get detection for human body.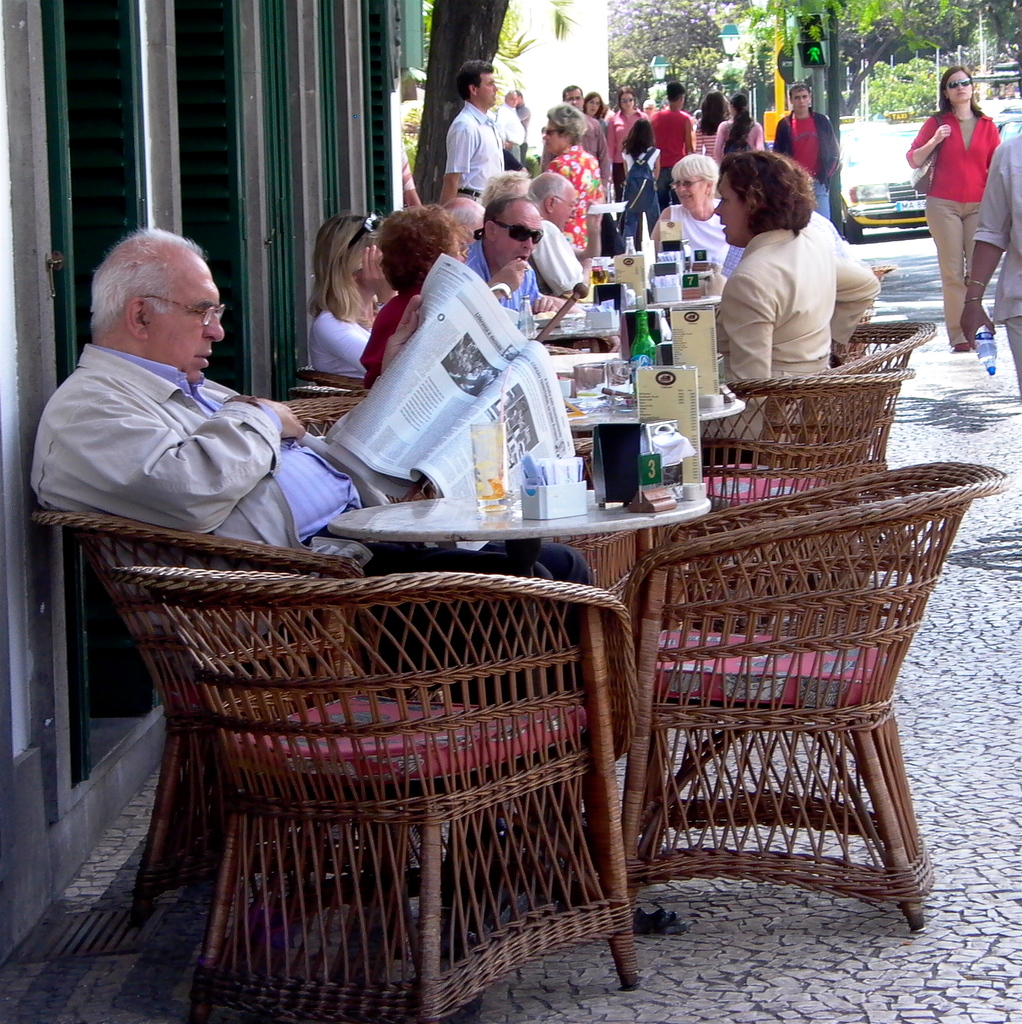
Detection: [x1=712, y1=97, x2=768, y2=163].
